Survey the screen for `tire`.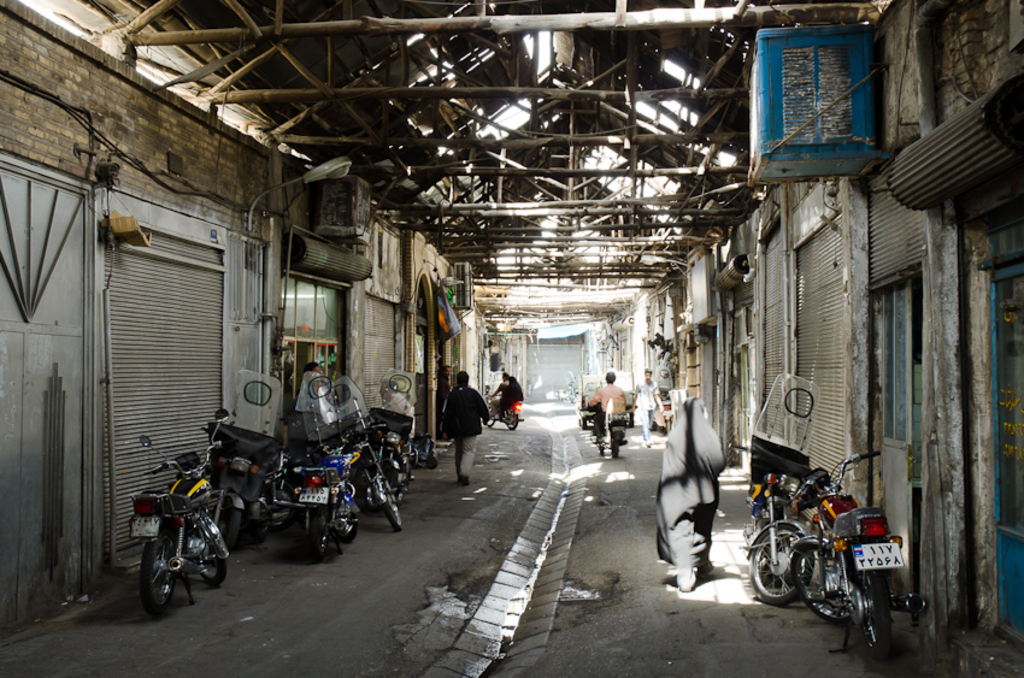
Survey found: 863:572:893:659.
